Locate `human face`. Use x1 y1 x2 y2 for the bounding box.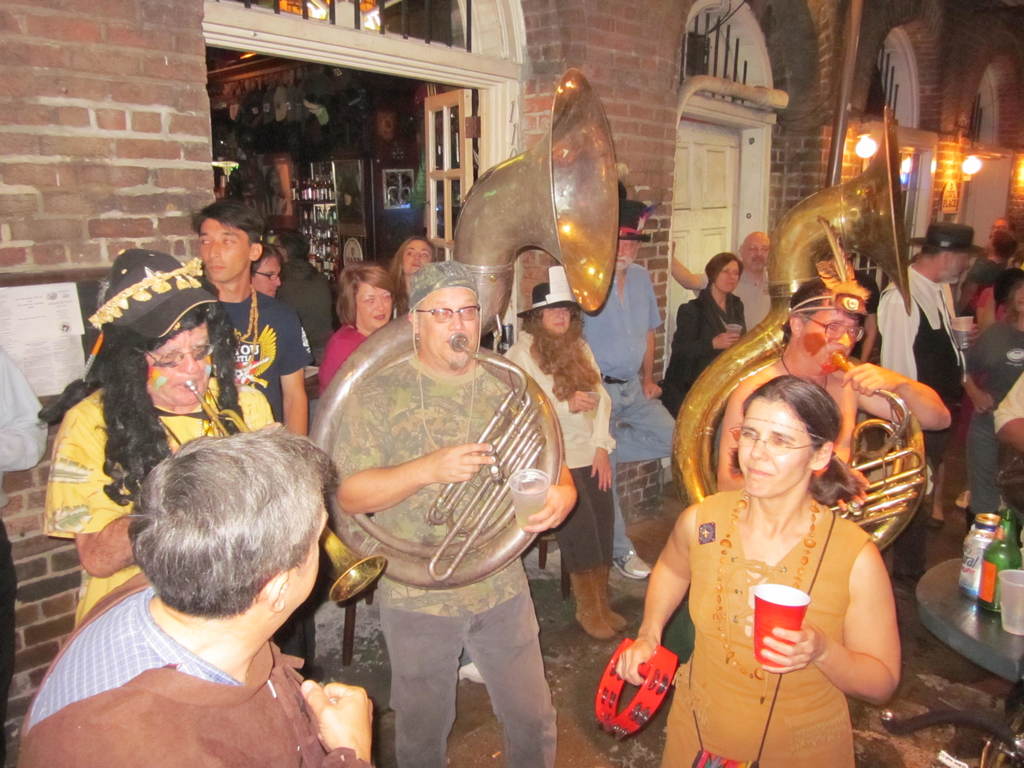
250 260 280 298.
